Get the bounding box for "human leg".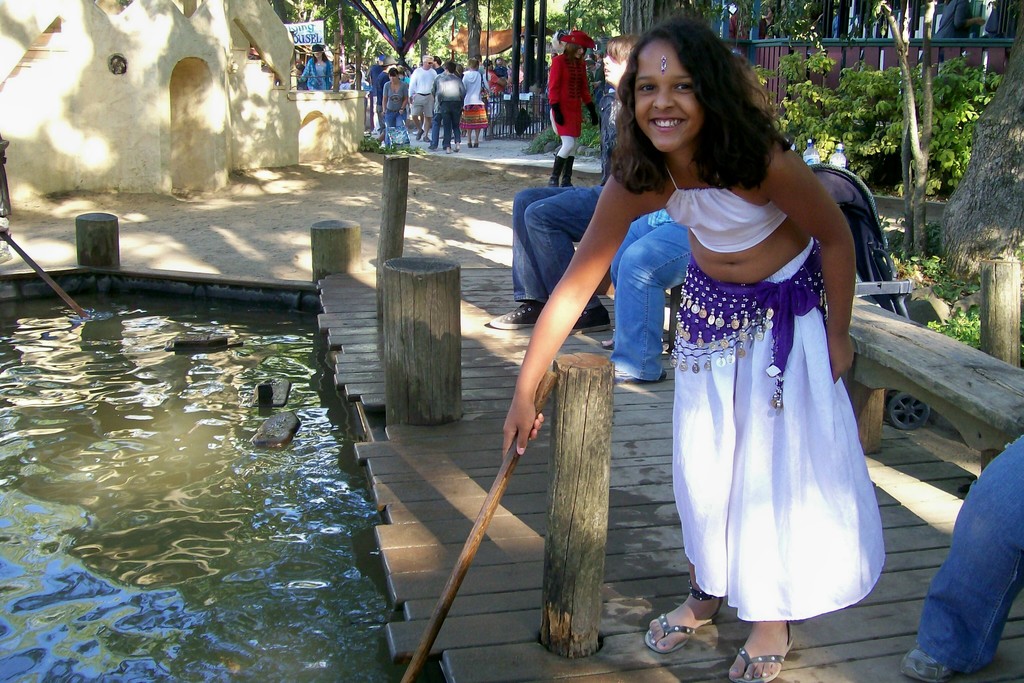
bbox=(525, 185, 611, 336).
